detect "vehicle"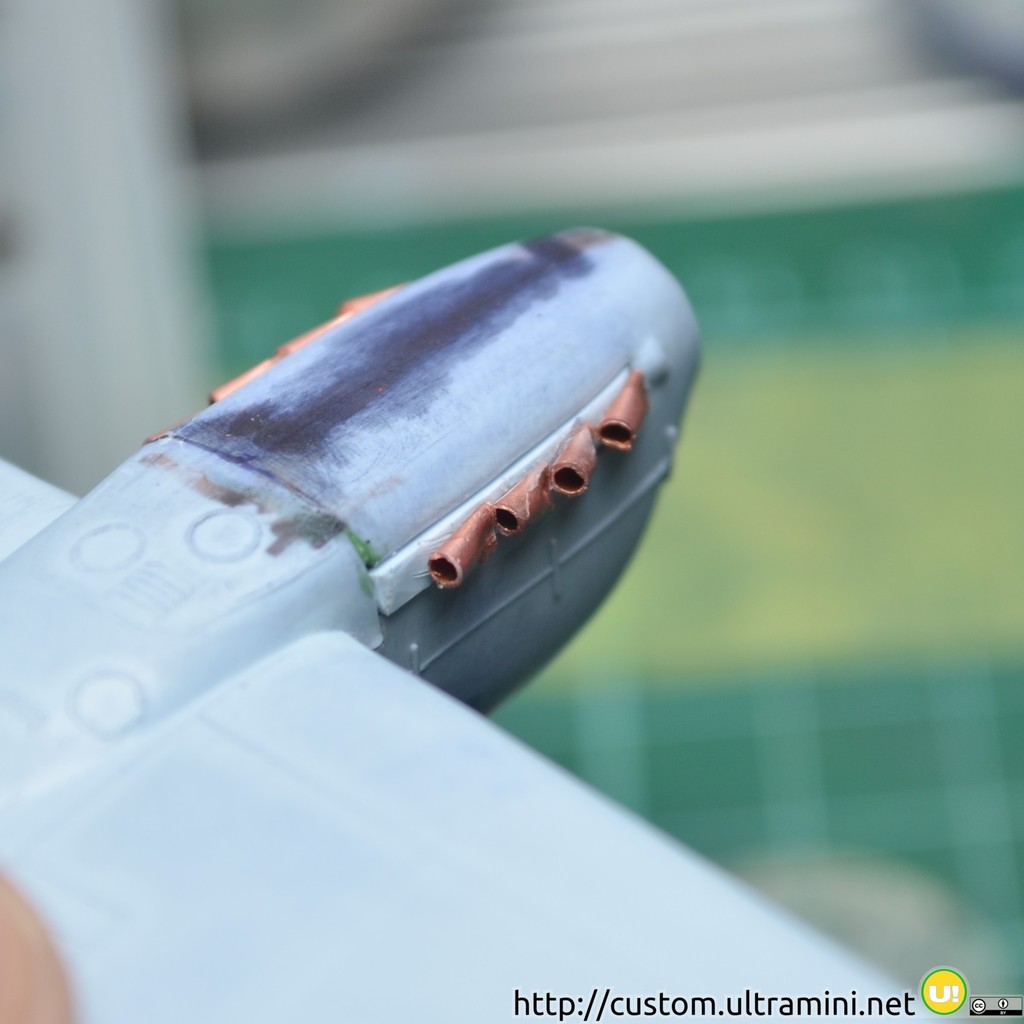
[0, 227, 935, 1023]
